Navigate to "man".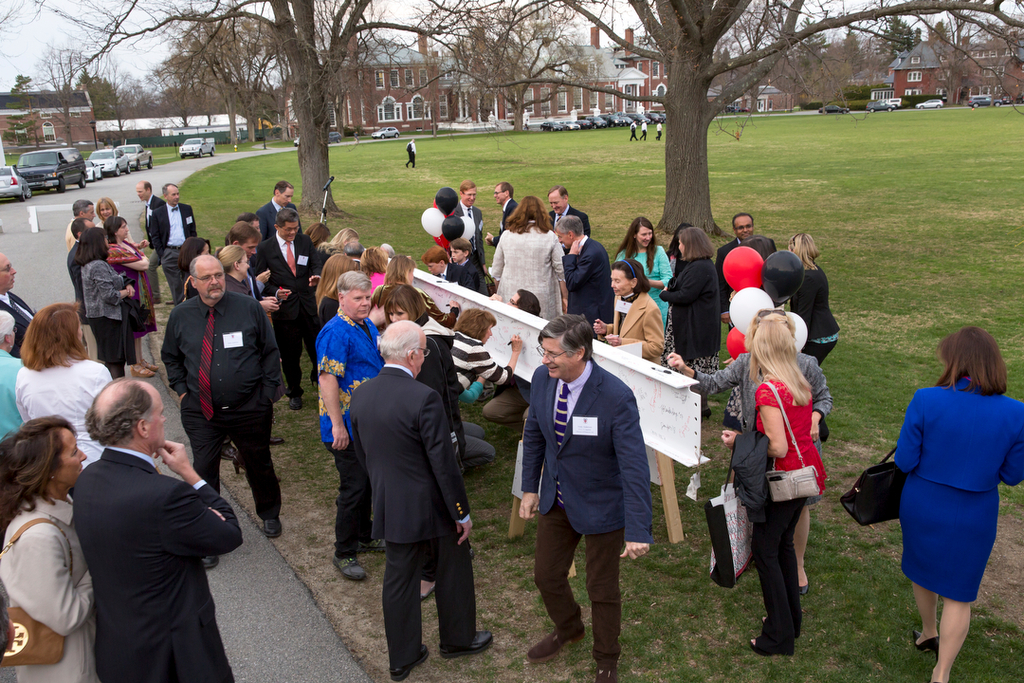
Navigation target: select_region(59, 217, 98, 299).
